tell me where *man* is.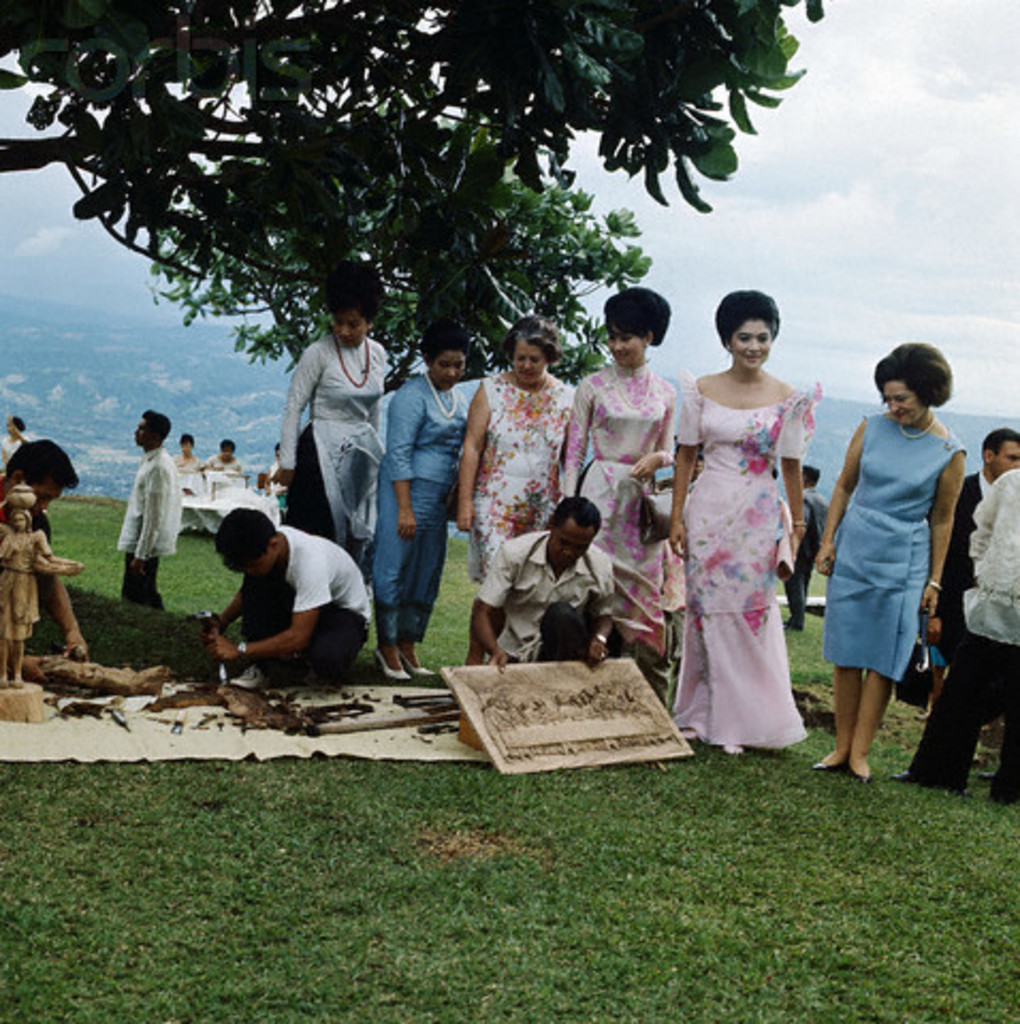
*man* is at x1=198, y1=506, x2=373, y2=689.
